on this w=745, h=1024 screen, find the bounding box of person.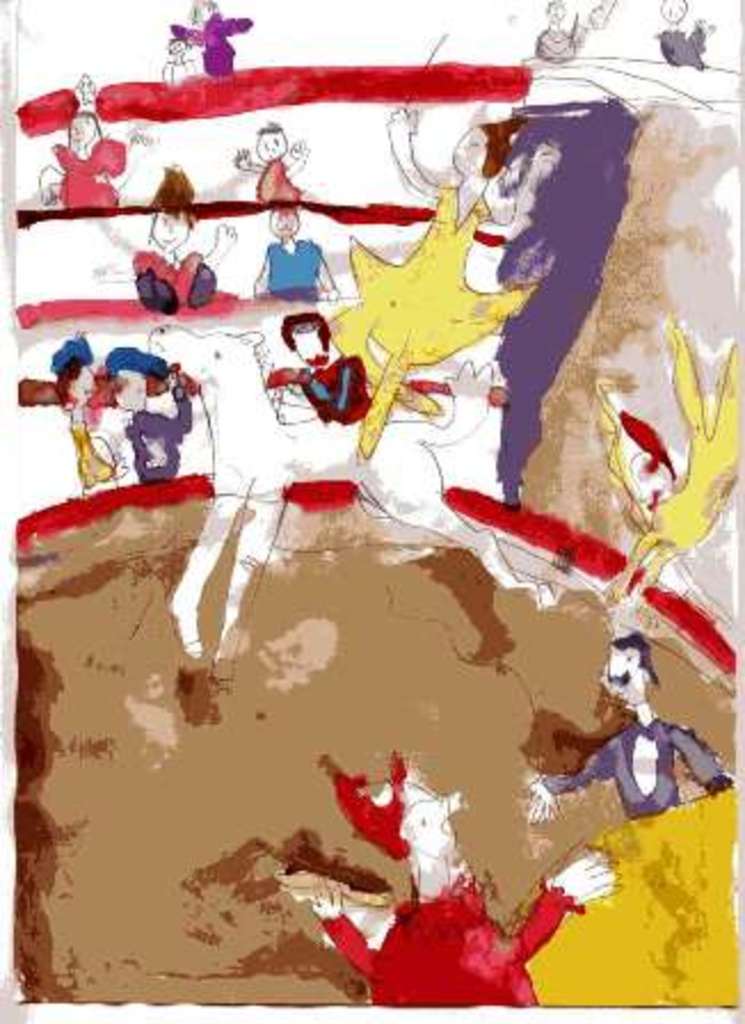
Bounding box: [x1=53, y1=347, x2=128, y2=503].
